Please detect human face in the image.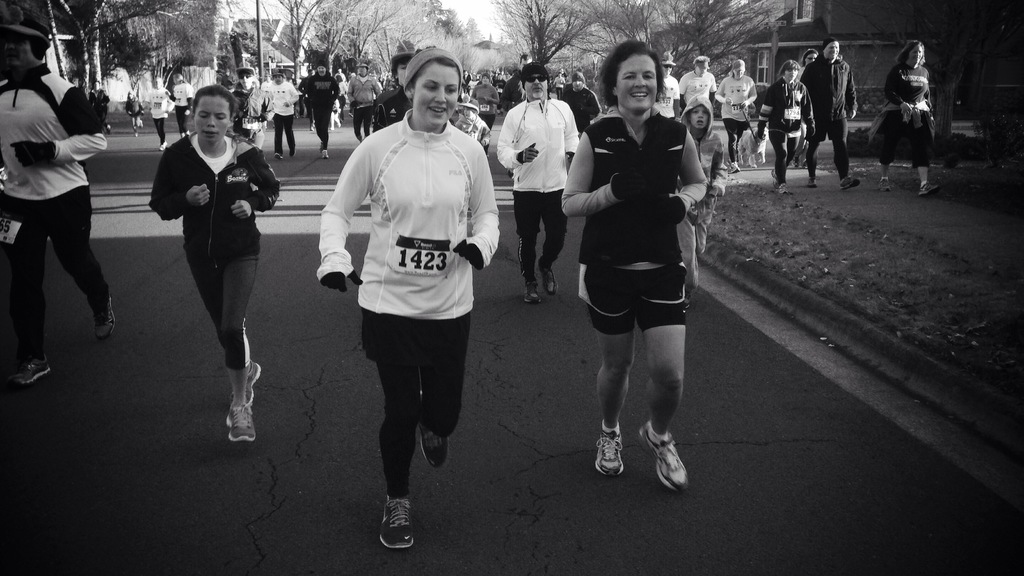
{"x1": 358, "y1": 65, "x2": 367, "y2": 75}.
